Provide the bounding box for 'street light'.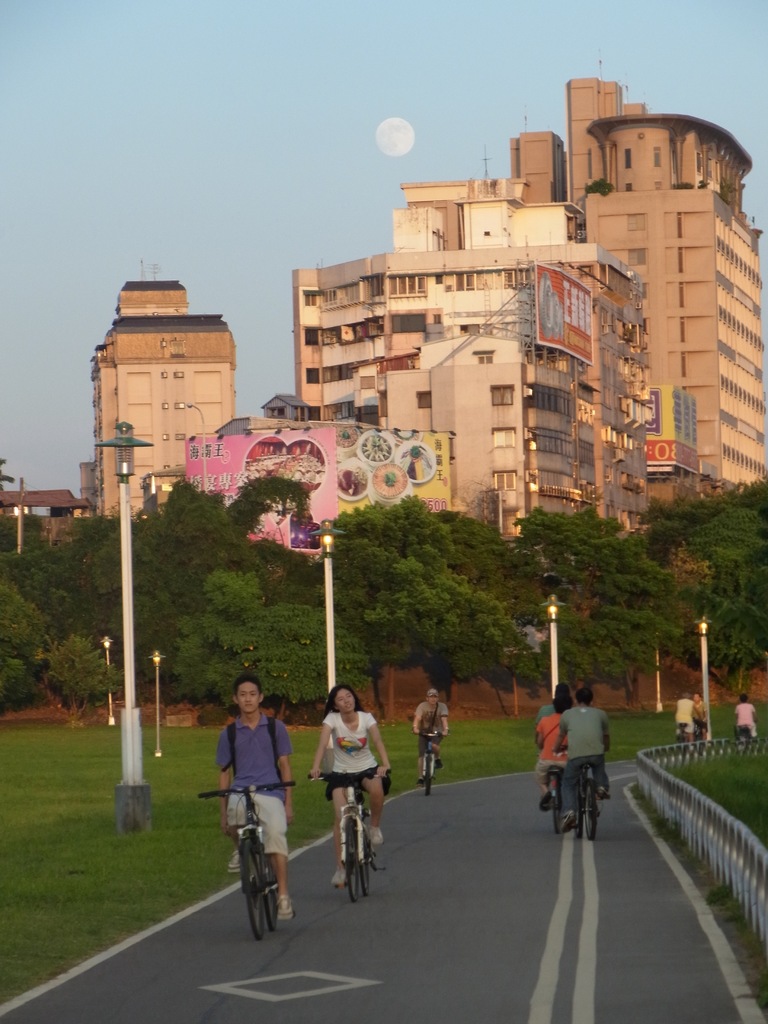
left=143, top=648, right=171, bottom=758.
